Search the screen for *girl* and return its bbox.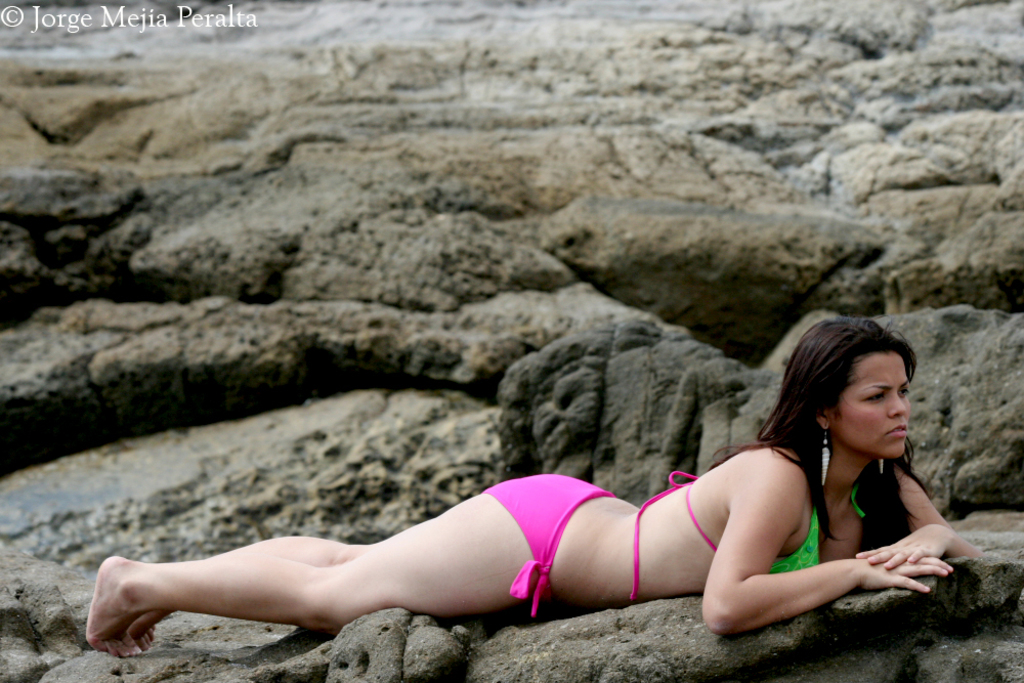
Found: <box>85,316,981,659</box>.
